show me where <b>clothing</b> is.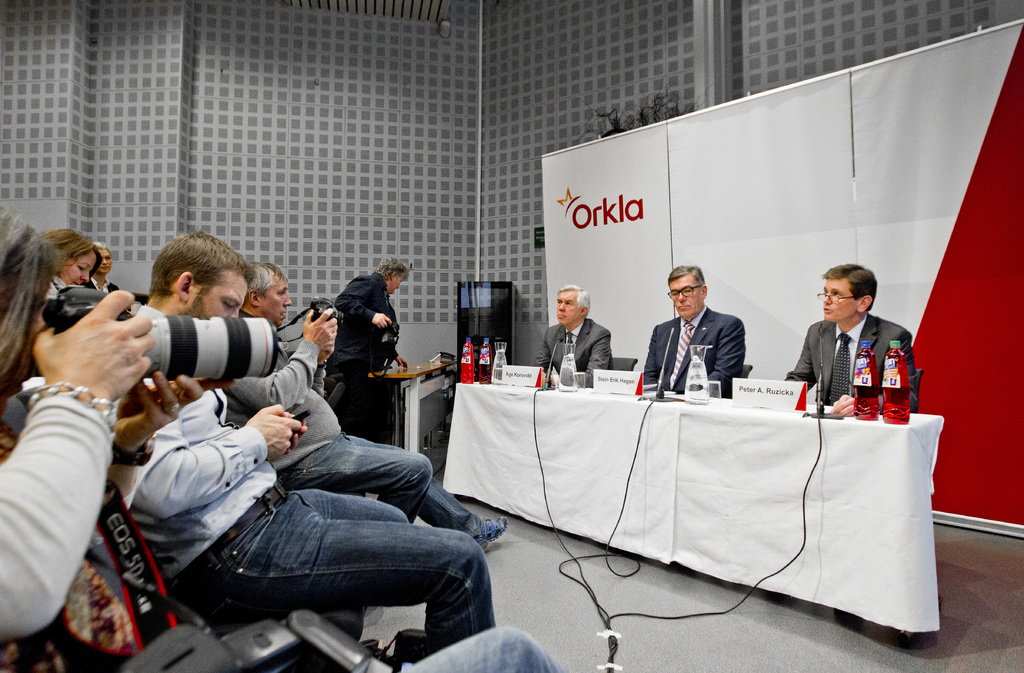
<b>clothing</b> is at (332,272,402,447).
